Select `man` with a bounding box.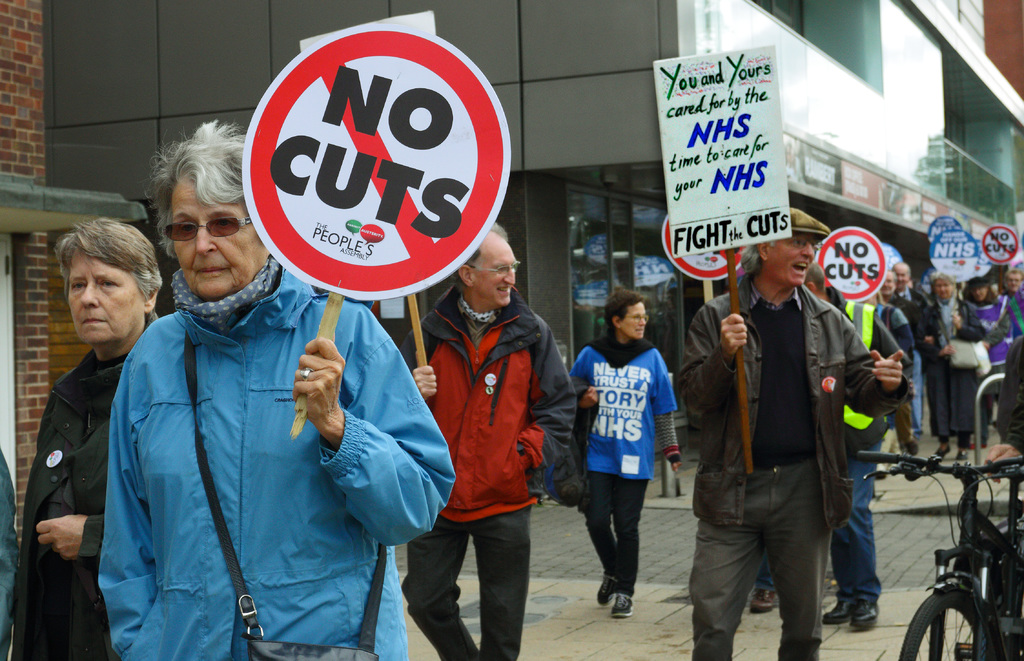
{"left": 882, "top": 273, "right": 917, "bottom": 441}.
